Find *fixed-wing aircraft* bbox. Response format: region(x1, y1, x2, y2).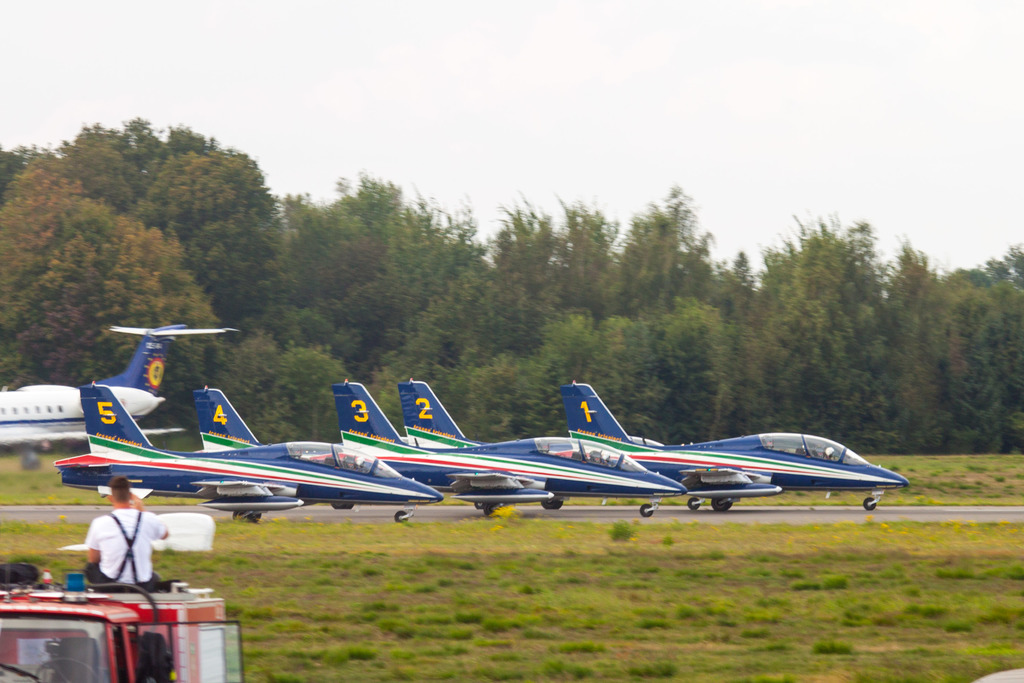
region(552, 383, 905, 509).
